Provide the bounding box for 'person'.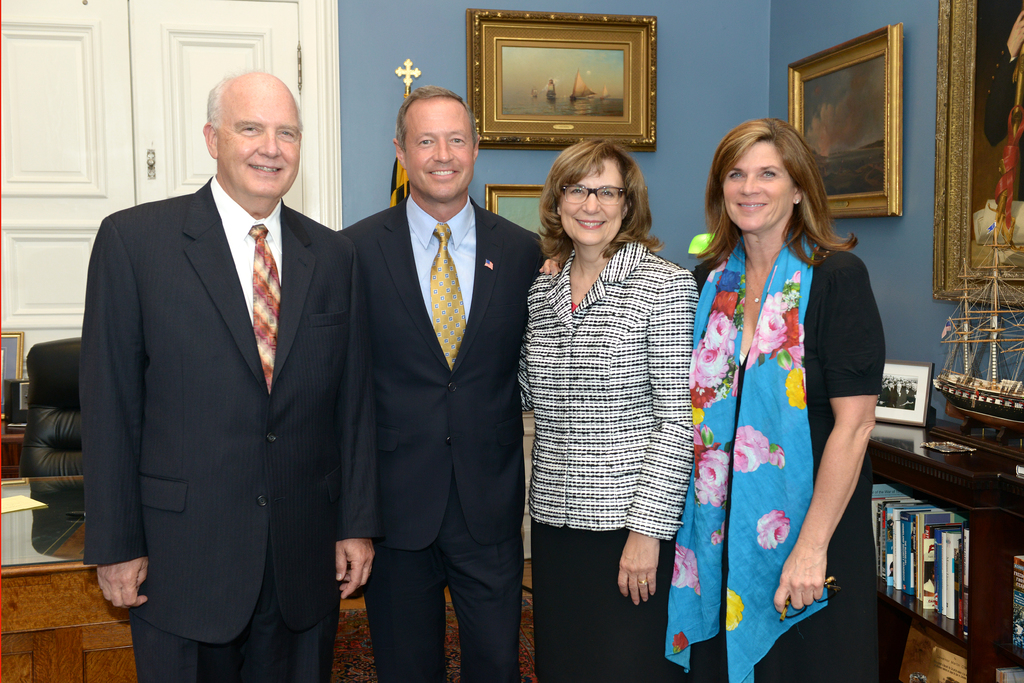
detection(74, 66, 378, 682).
